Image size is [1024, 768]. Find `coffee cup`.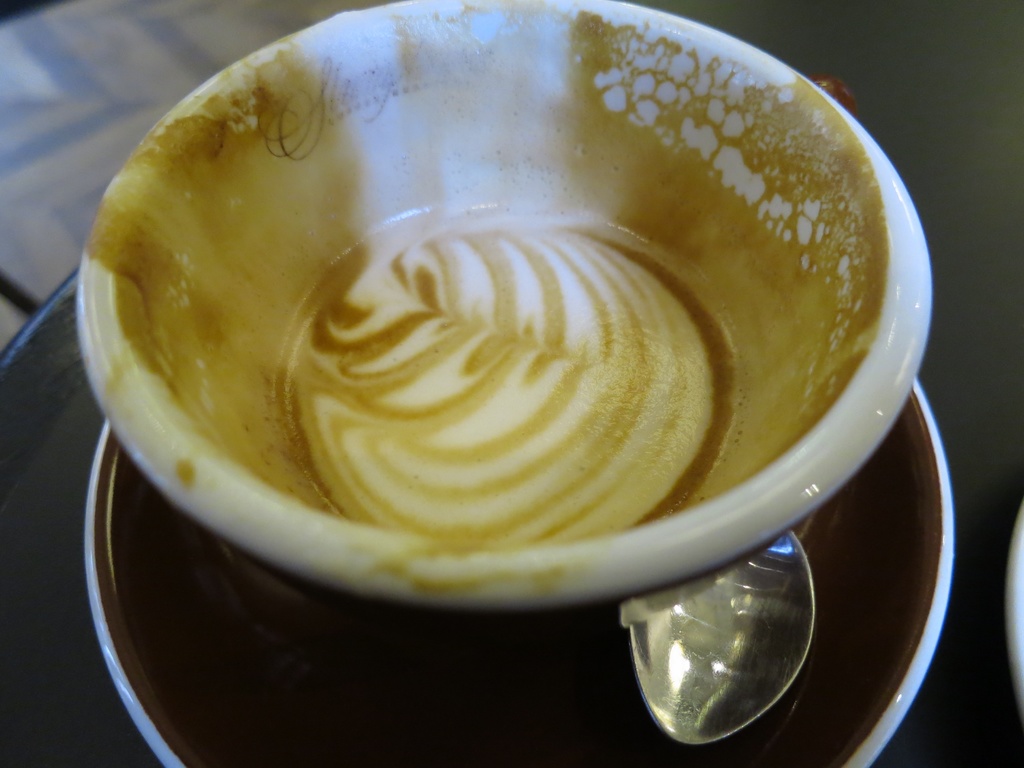
box=[74, 0, 944, 610].
